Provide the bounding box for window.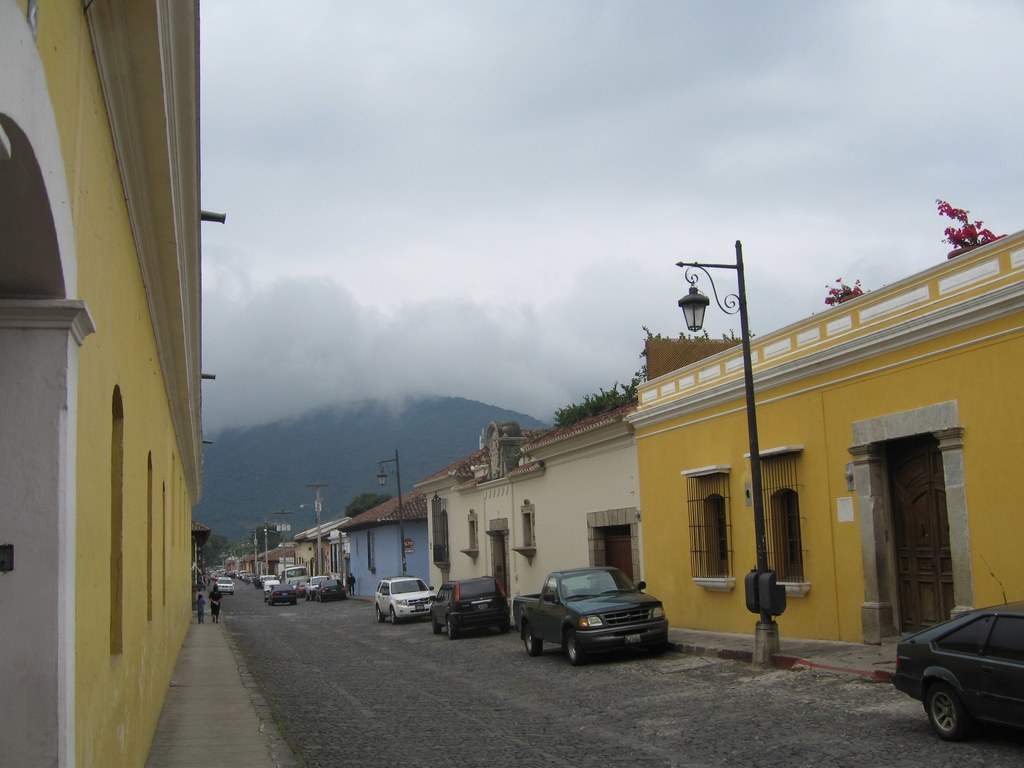
108,380,127,664.
